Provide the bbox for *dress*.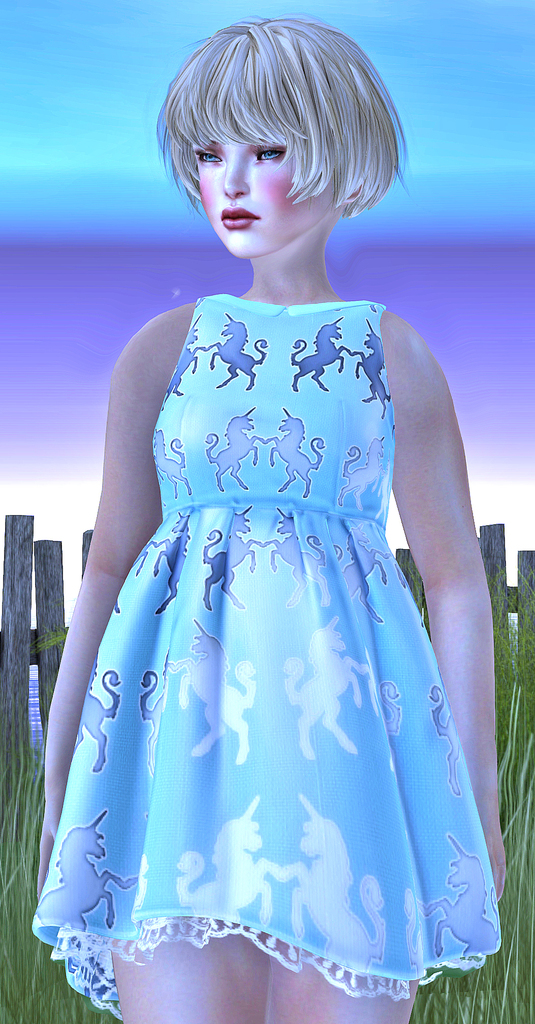
BBox(36, 296, 484, 975).
